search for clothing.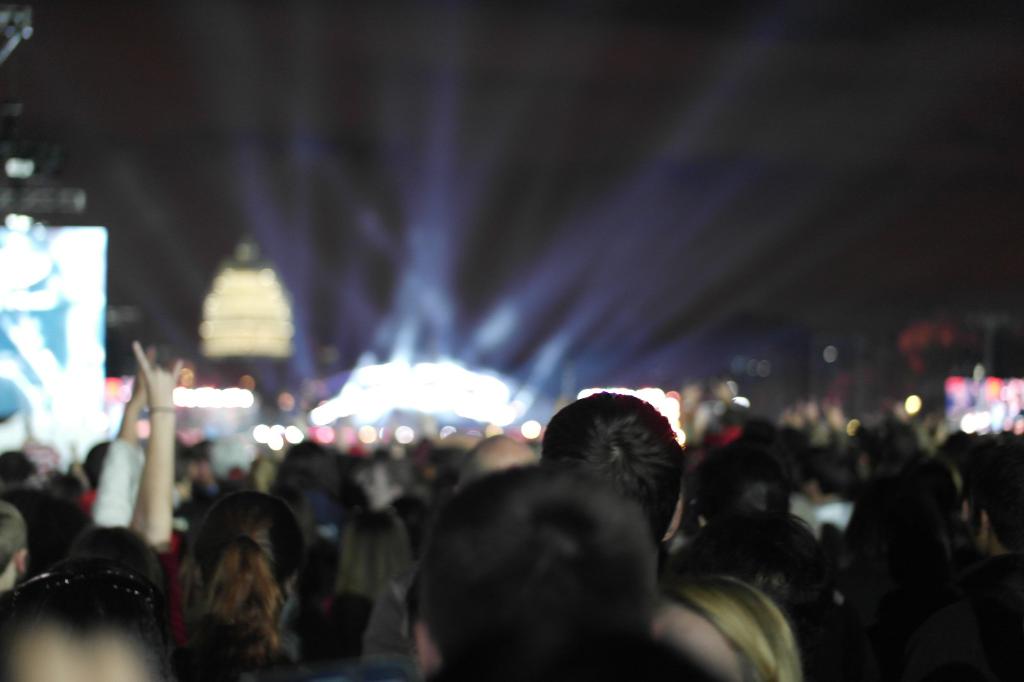
Found at [left=341, top=496, right=434, bottom=674].
